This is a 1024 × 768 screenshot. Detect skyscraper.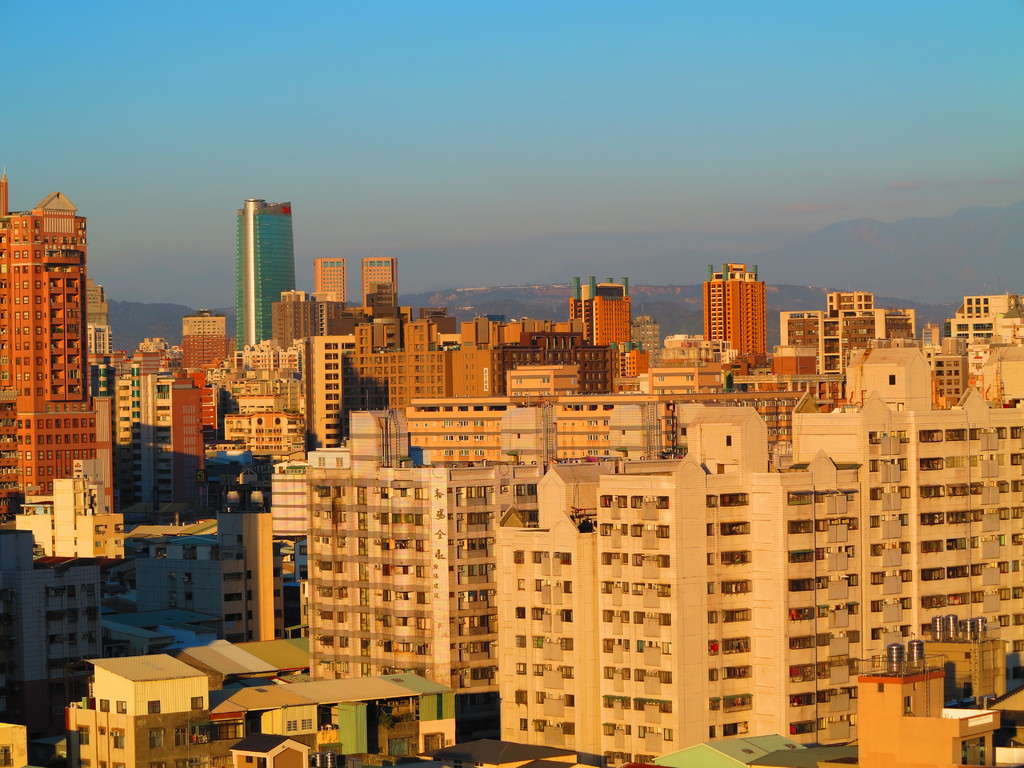
rect(701, 265, 772, 363).
